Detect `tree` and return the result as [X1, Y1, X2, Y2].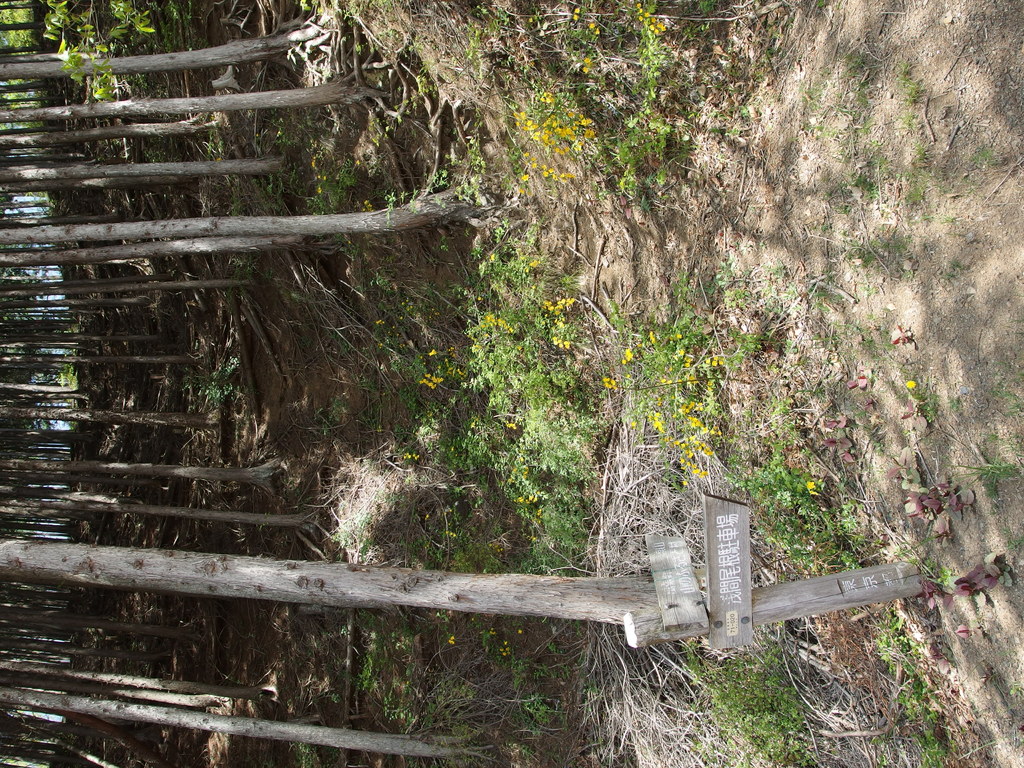
[0, 340, 207, 392].
